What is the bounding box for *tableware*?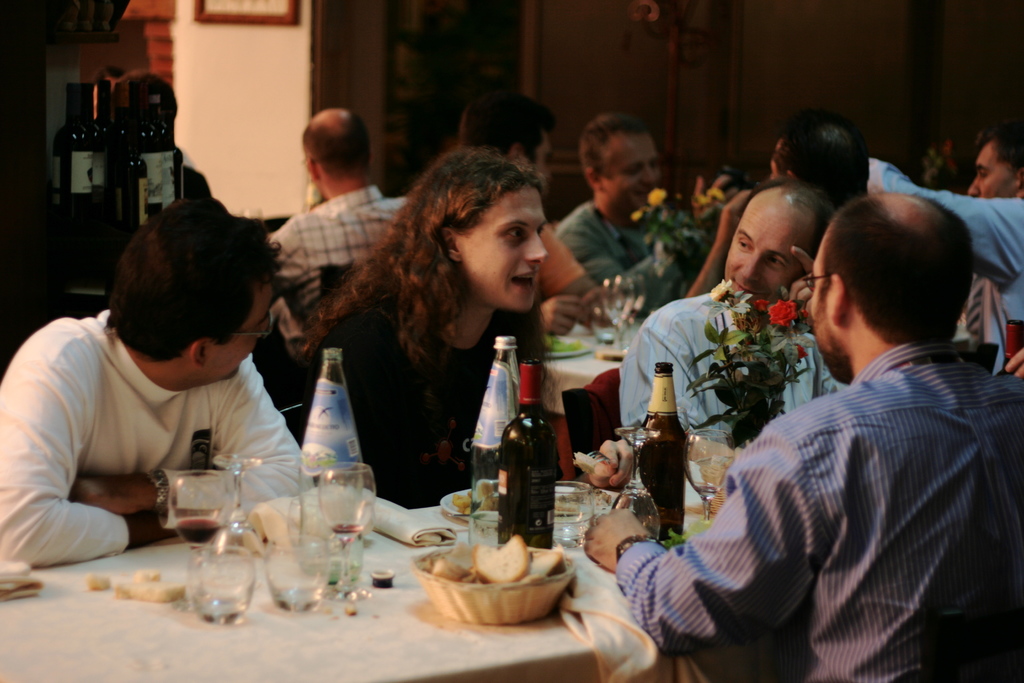
detection(608, 423, 662, 544).
